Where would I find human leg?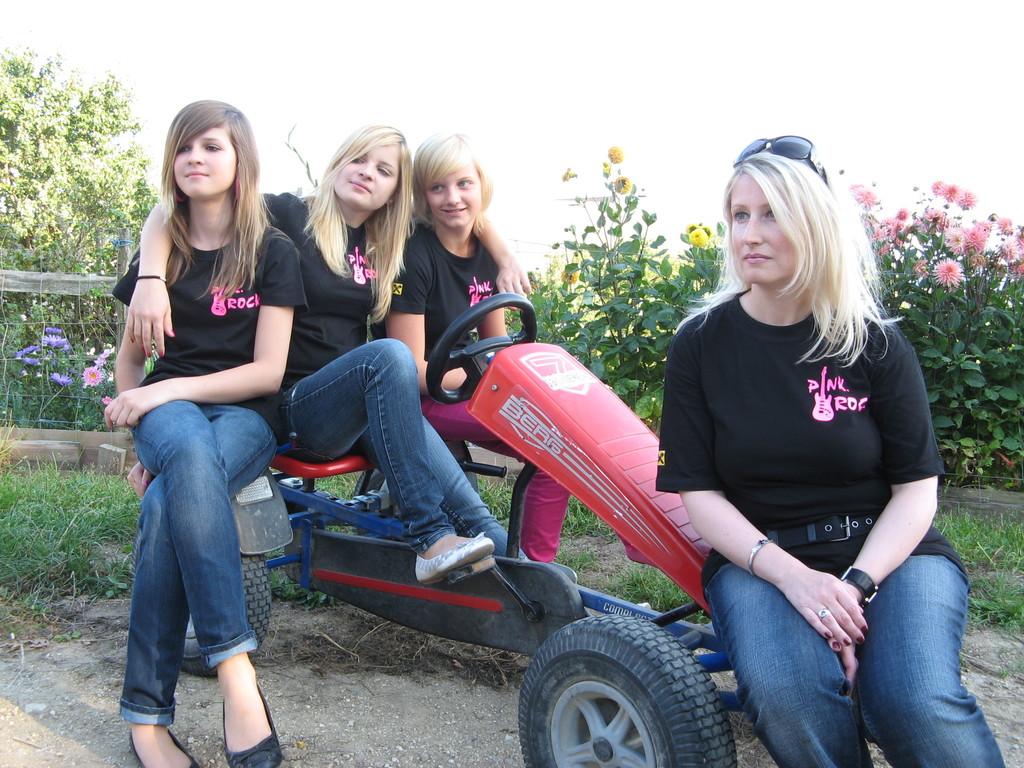
At crop(300, 346, 485, 550).
